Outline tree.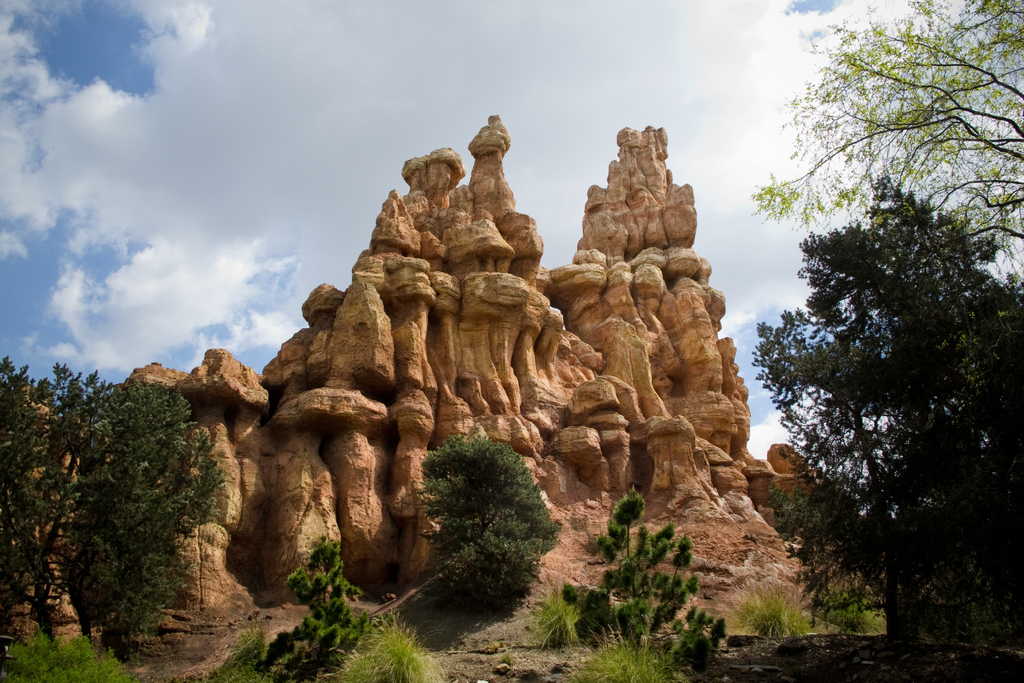
Outline: pyautogui.locateOnScreen(661, 598, 731, 677).
